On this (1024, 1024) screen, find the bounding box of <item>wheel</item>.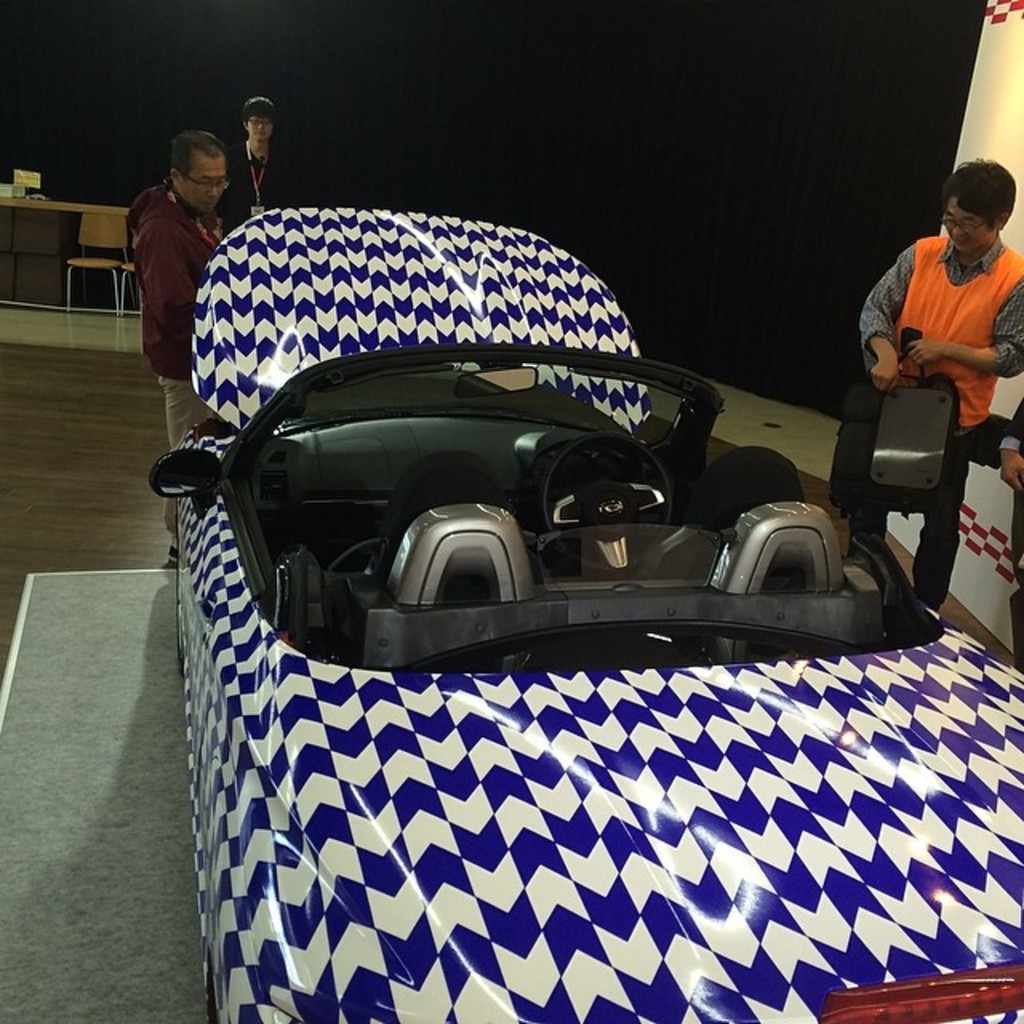
Bounding box: (547,426,682,570).
